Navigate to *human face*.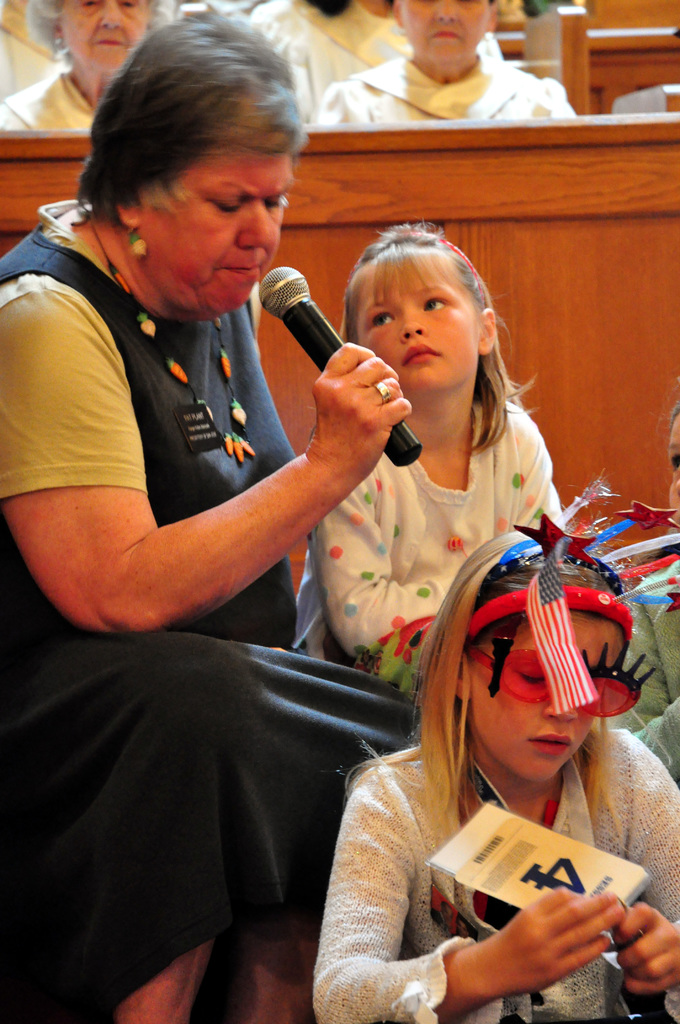
Navigation target: [left=140, top=134, right=295, bottom=309].
